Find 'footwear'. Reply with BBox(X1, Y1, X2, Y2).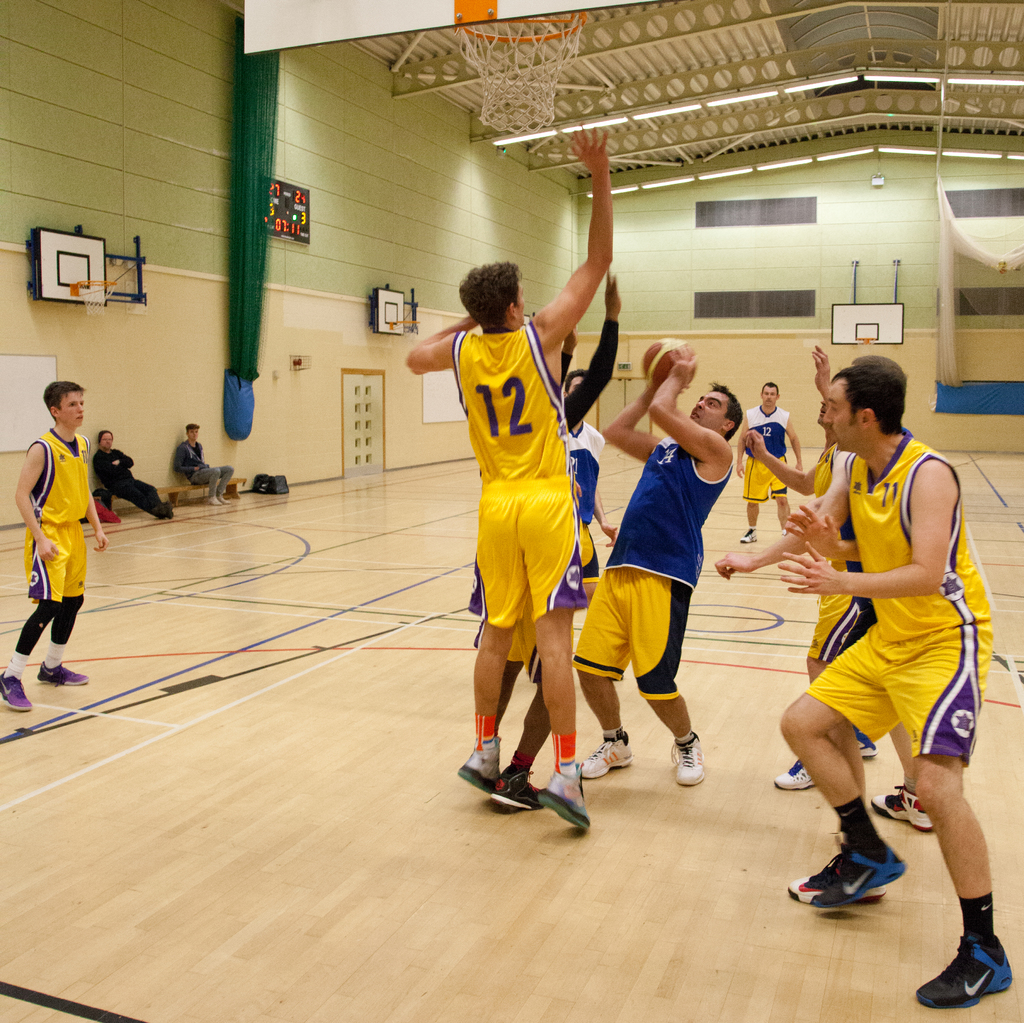
BBox(156, 508, 170, 524).
